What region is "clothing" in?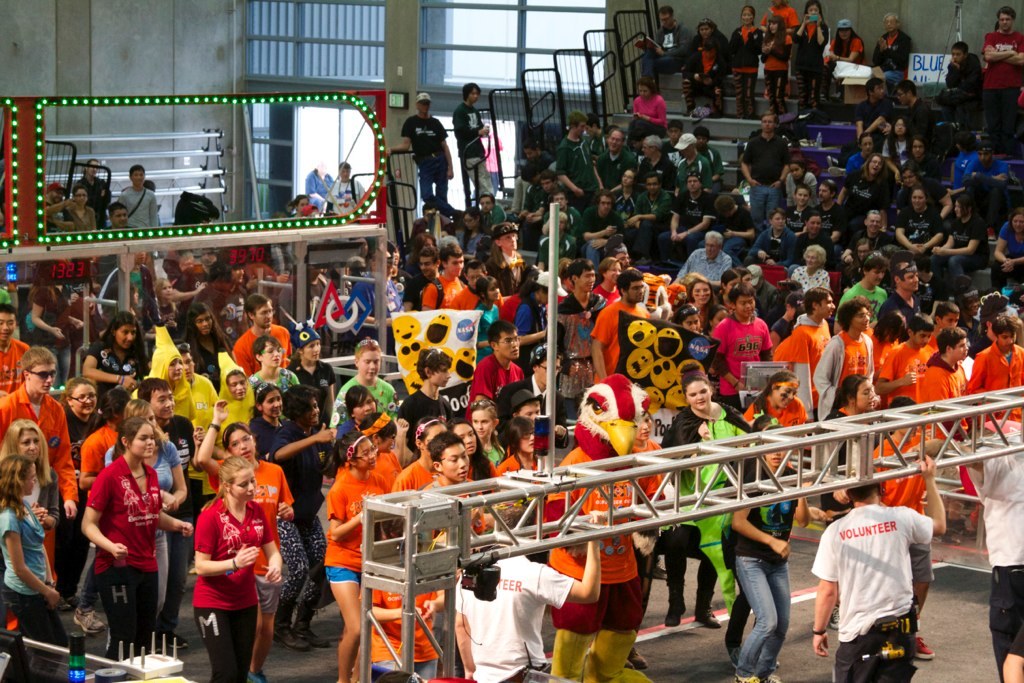
pyautogui.locateOnScreen(967, 343, 1023, 426).
